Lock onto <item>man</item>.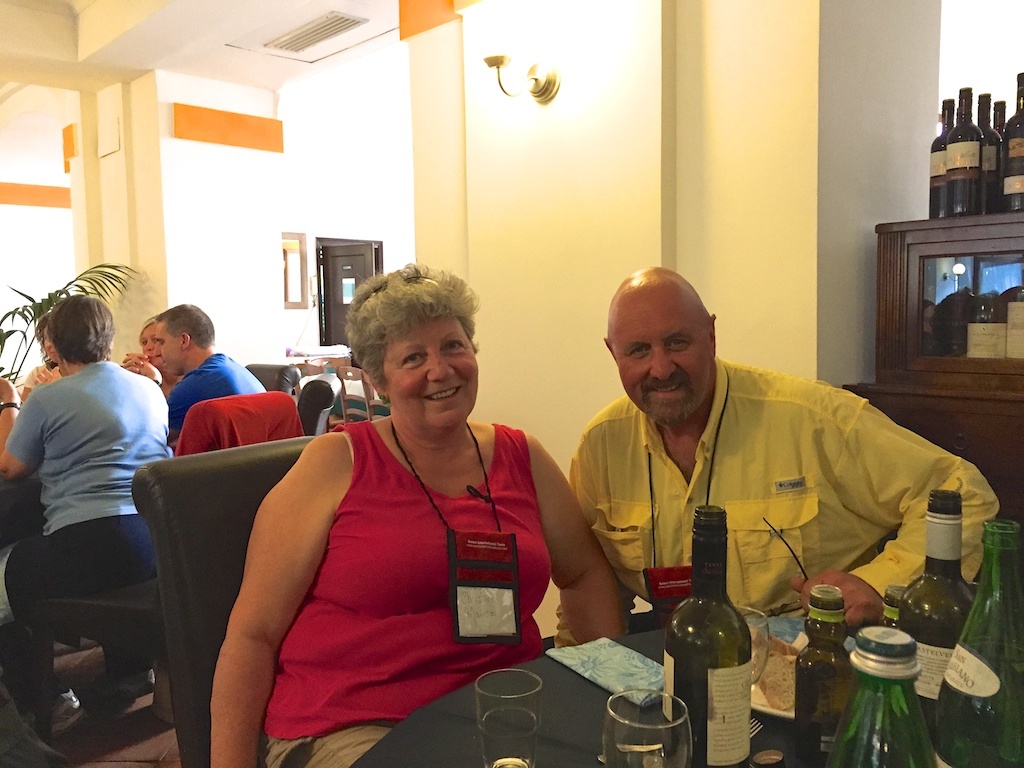
Locked: select_region(556, 264, 1002, 653).
